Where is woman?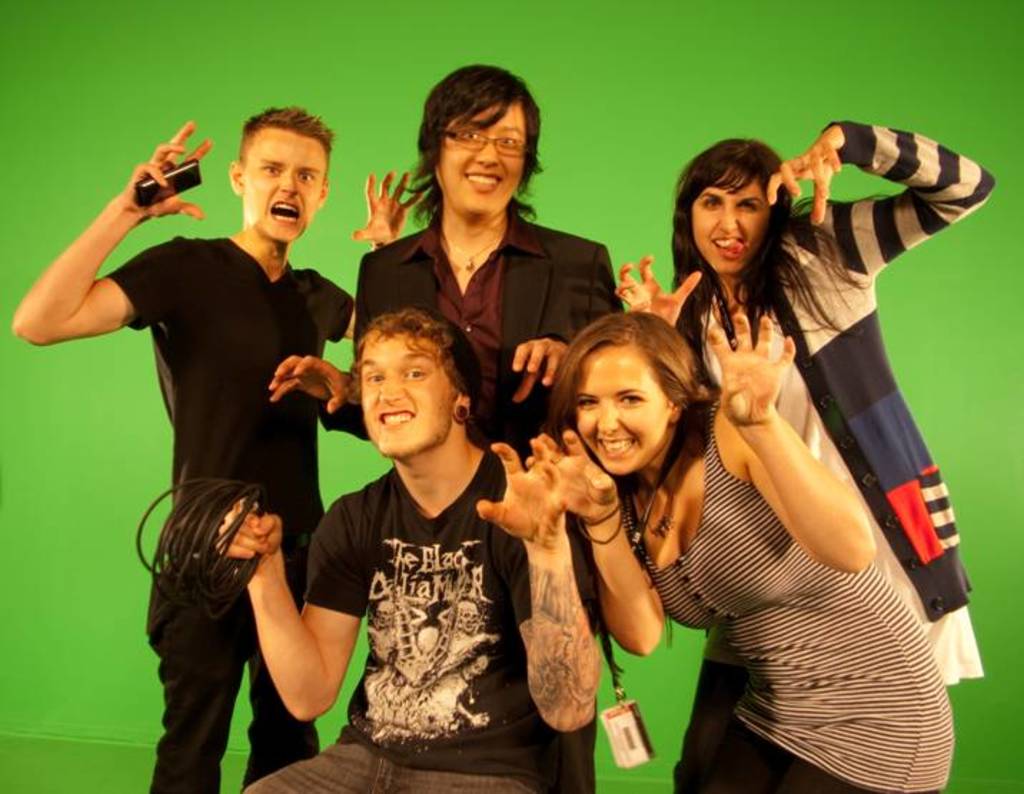
BBox(519, 306, 954, 793).
